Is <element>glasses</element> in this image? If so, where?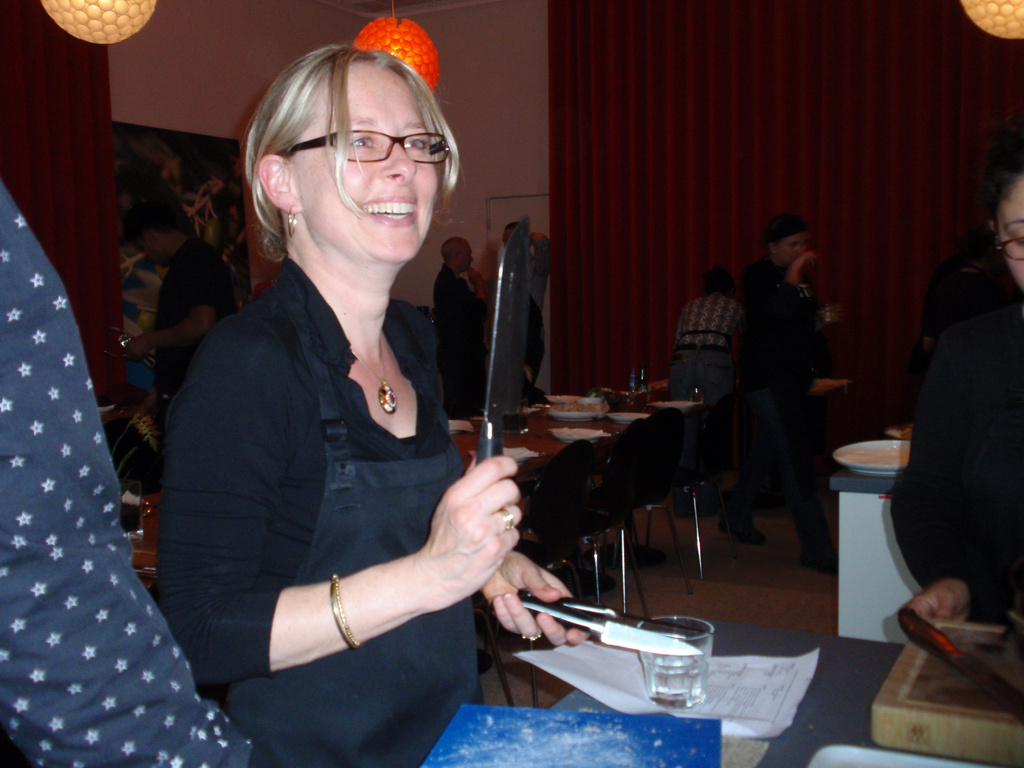
Yes, at l=992, t=229, r=1023, b=262.
